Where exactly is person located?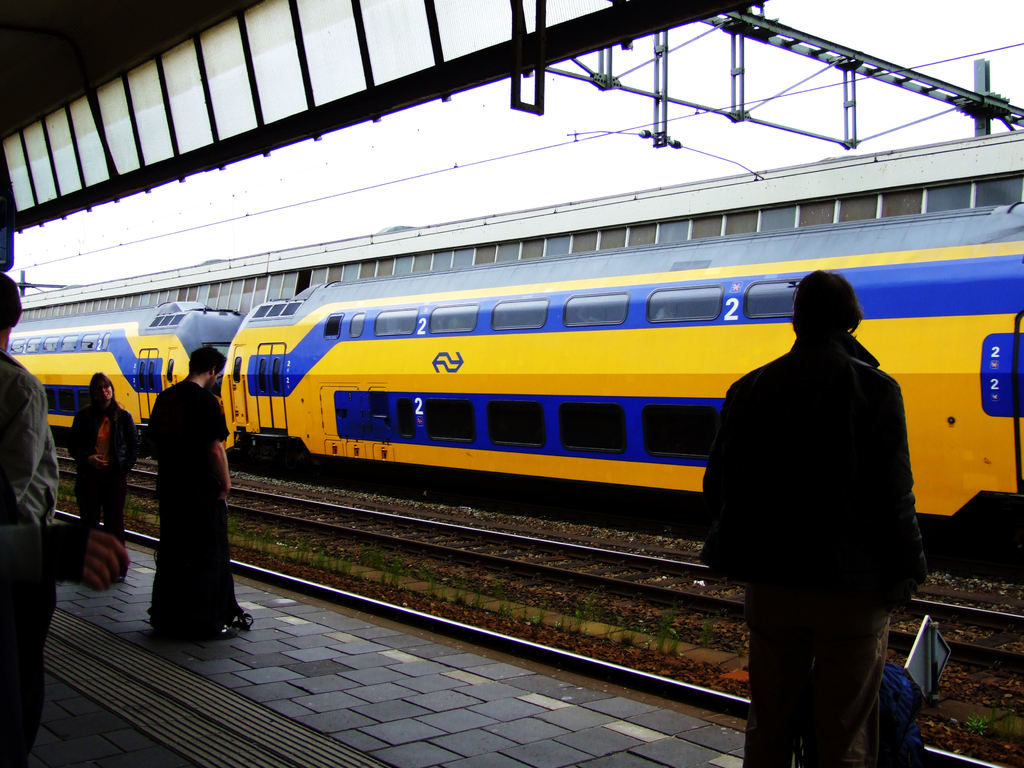
Its bounding box is pyautogui.locateOnScreen(0, 474, 131, 767).
